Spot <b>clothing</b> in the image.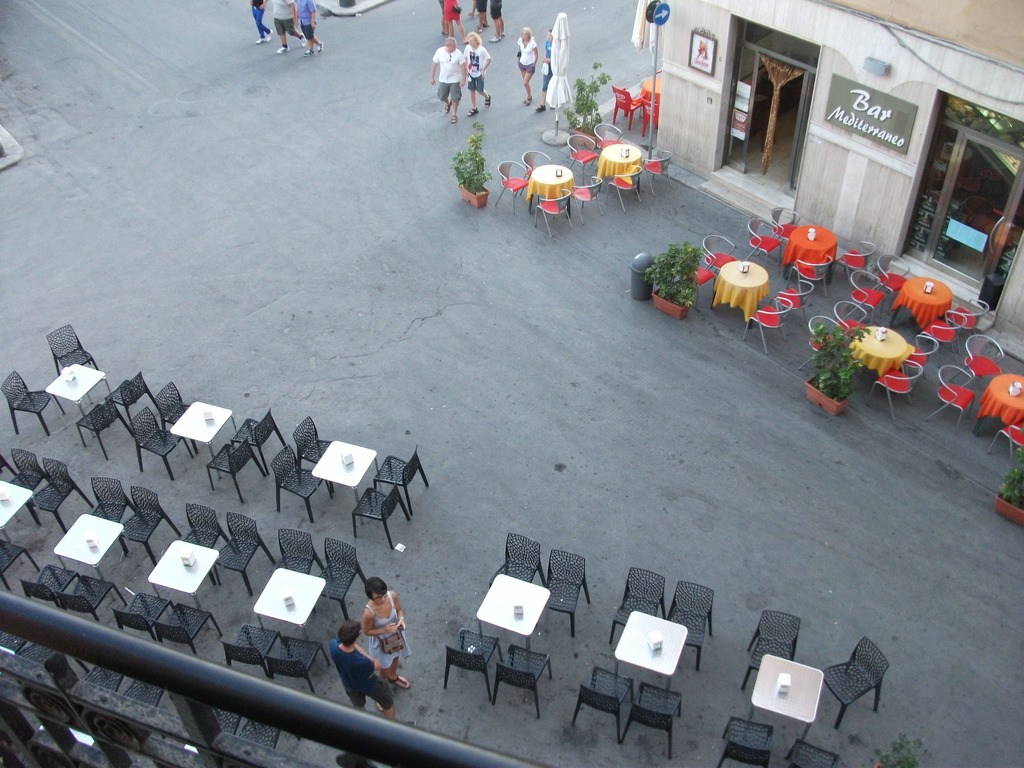
<b>clothing</b> found at box(444, 0, 461, 21).
